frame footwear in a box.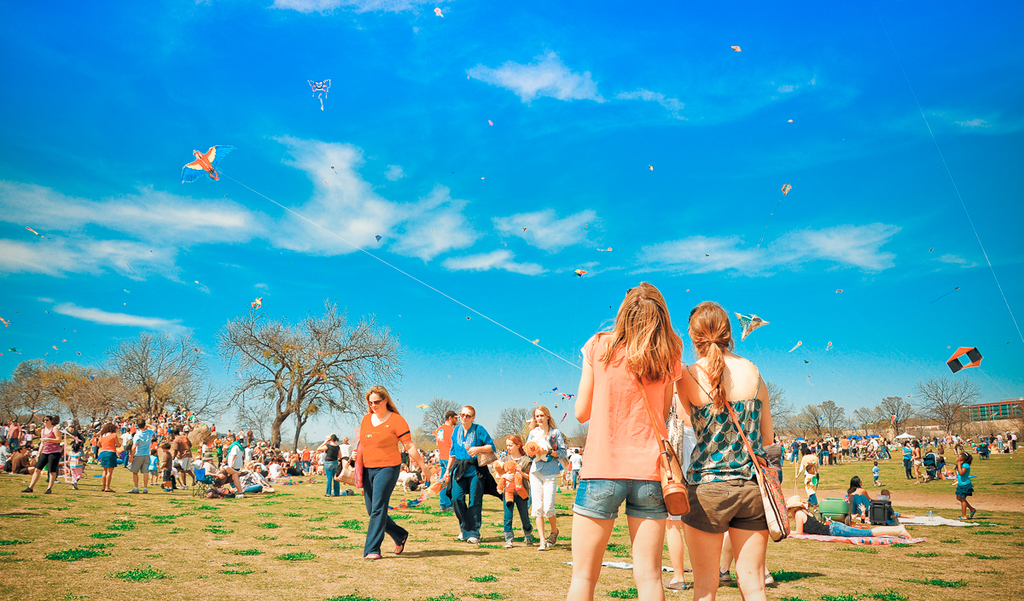
<bbox>554, 531, 561, 546</bbox>.
